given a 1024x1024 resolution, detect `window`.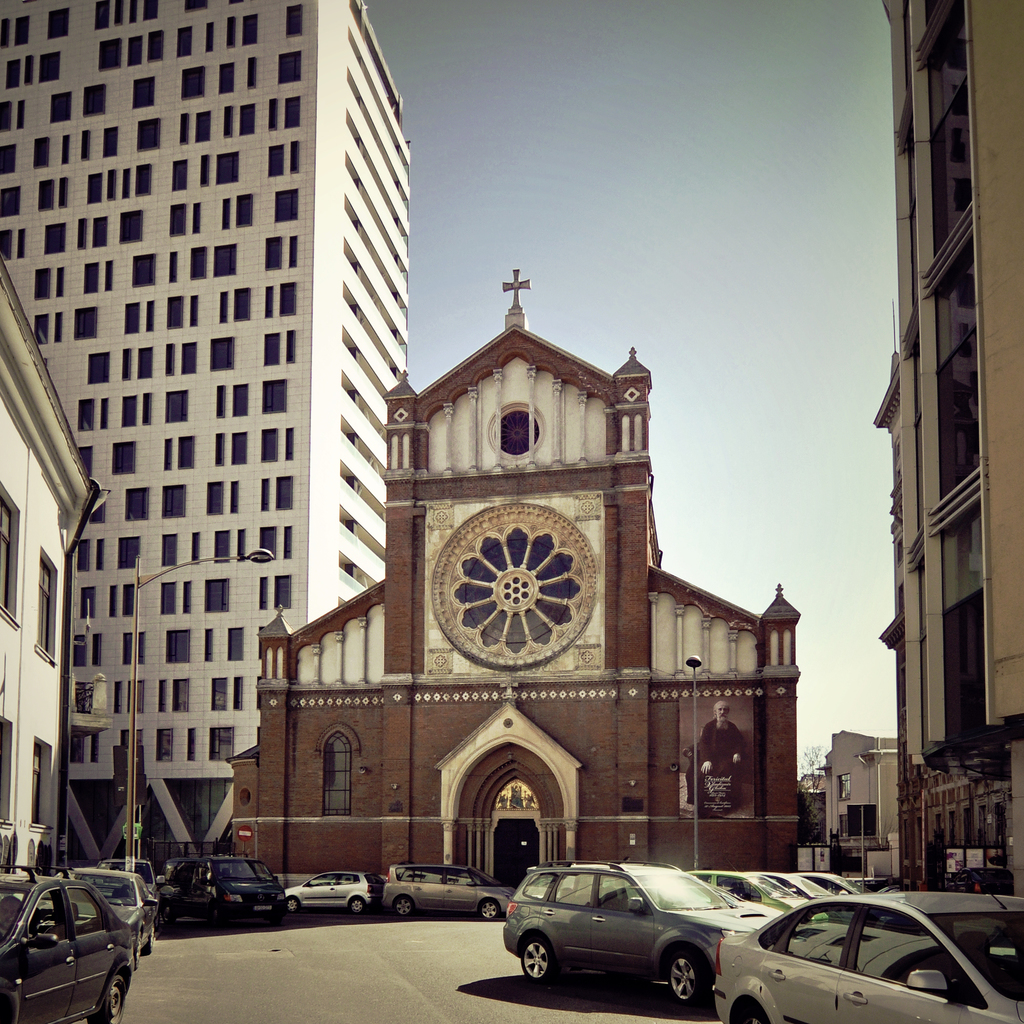
(211,725,234,762).
